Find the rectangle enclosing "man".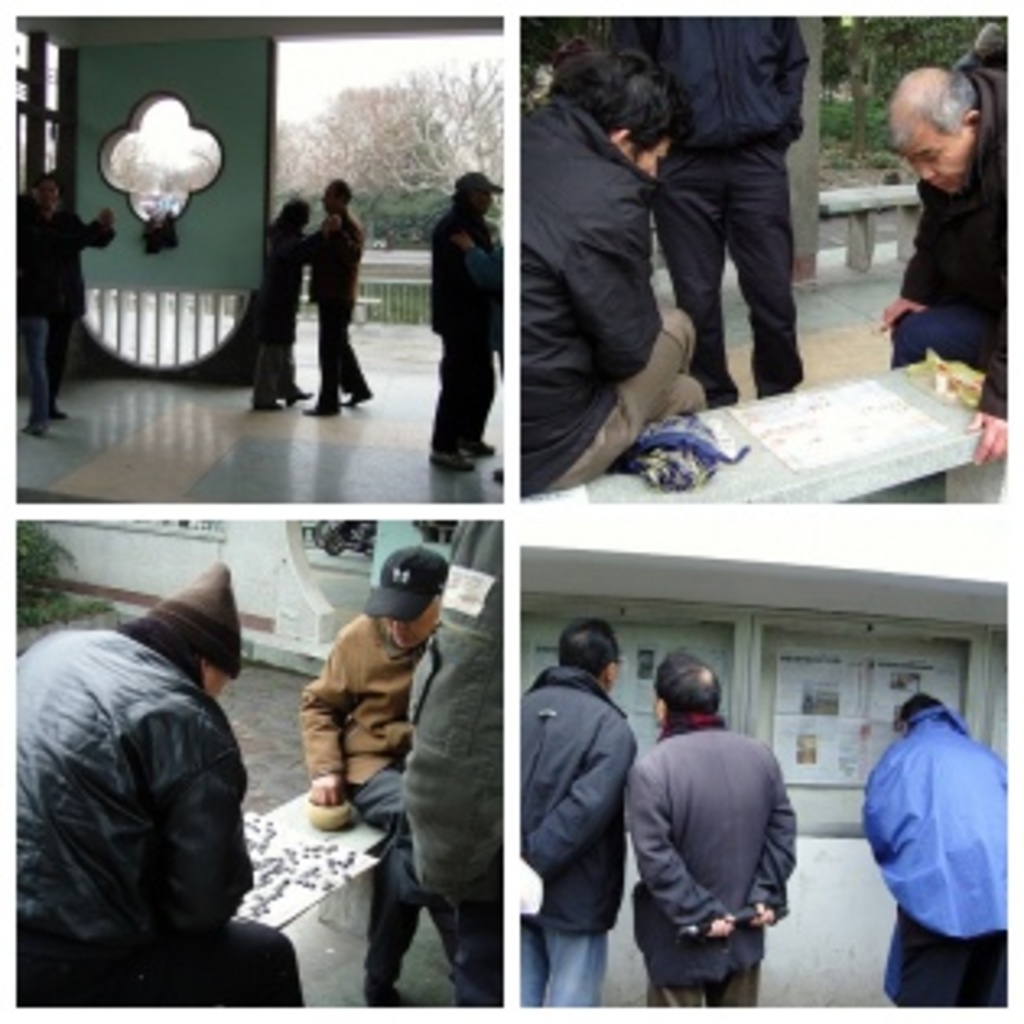
634/16/813/403.
